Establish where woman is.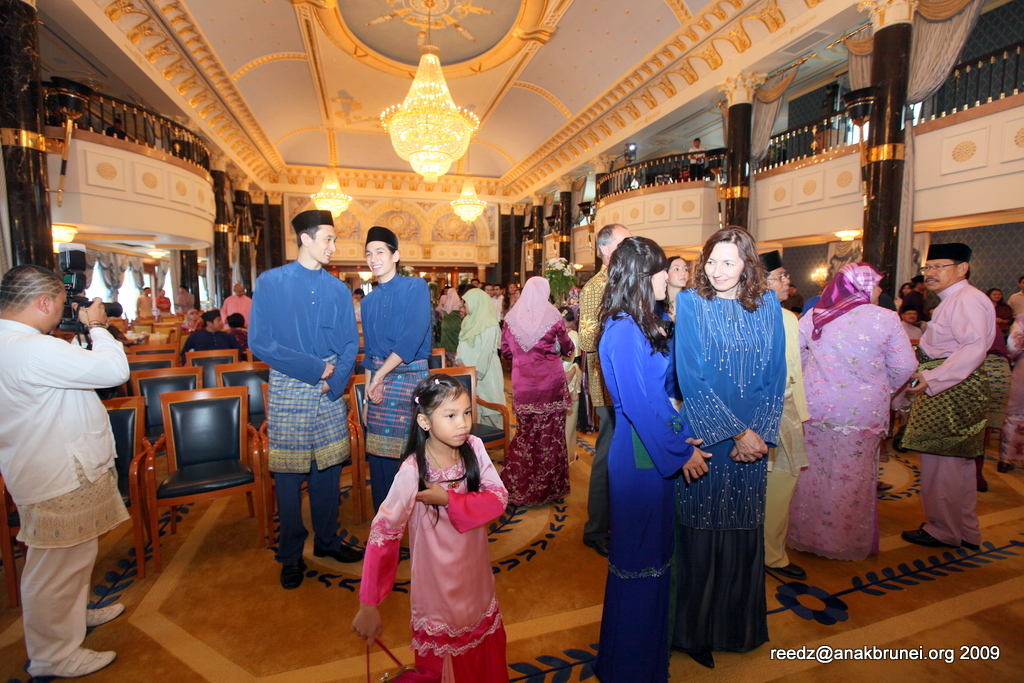
Established at [x1=680, y1=215, x2=796, y2=682].
